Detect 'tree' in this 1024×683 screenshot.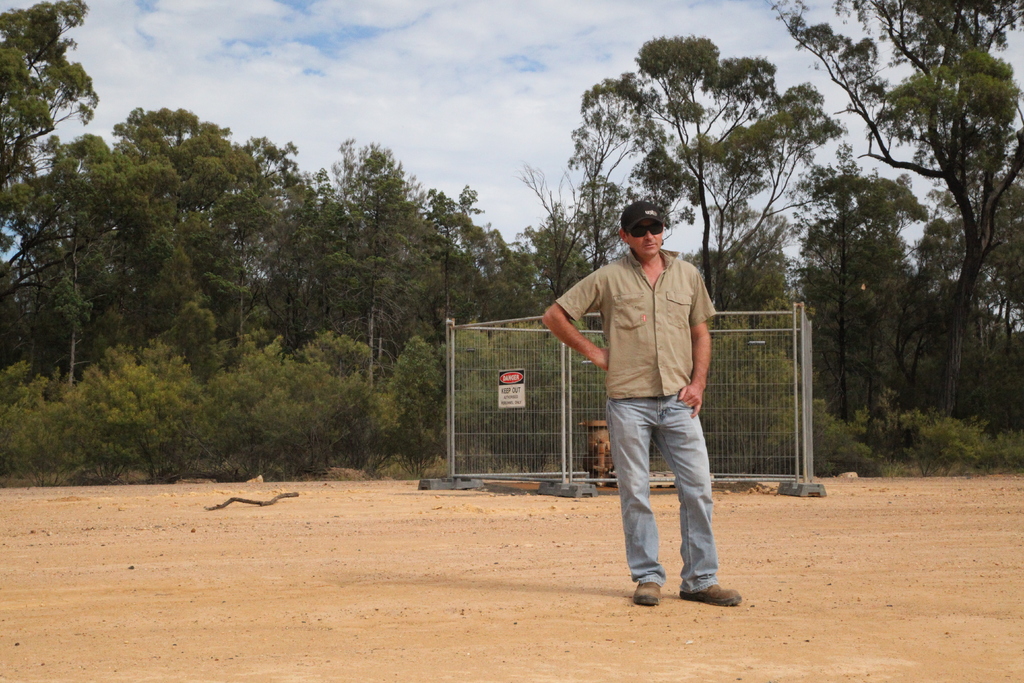
Detection: <box>766,0,1023,470</box>.
